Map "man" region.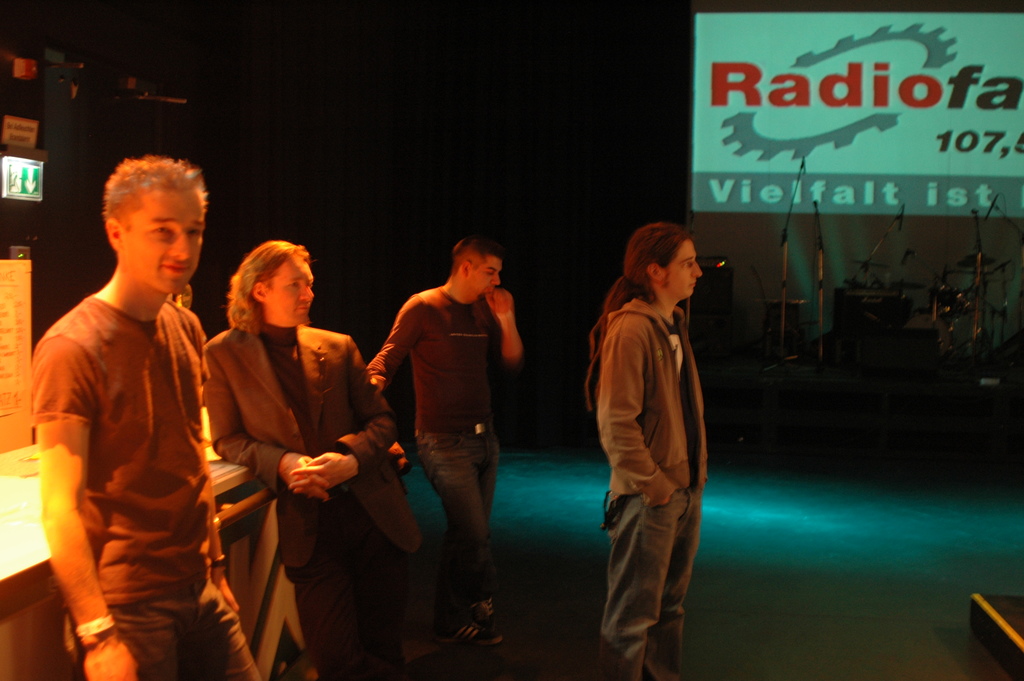
Mapped to left=588, top=224, right=708, bottom=680.
